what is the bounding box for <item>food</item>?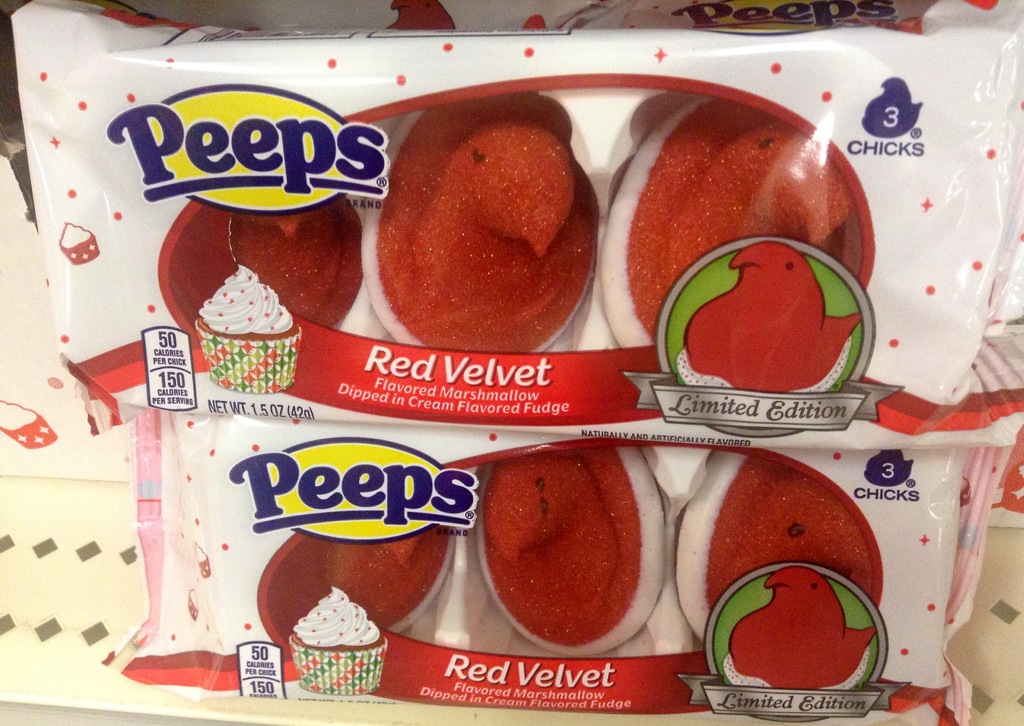
select_region(672, 239, 862, 398).
